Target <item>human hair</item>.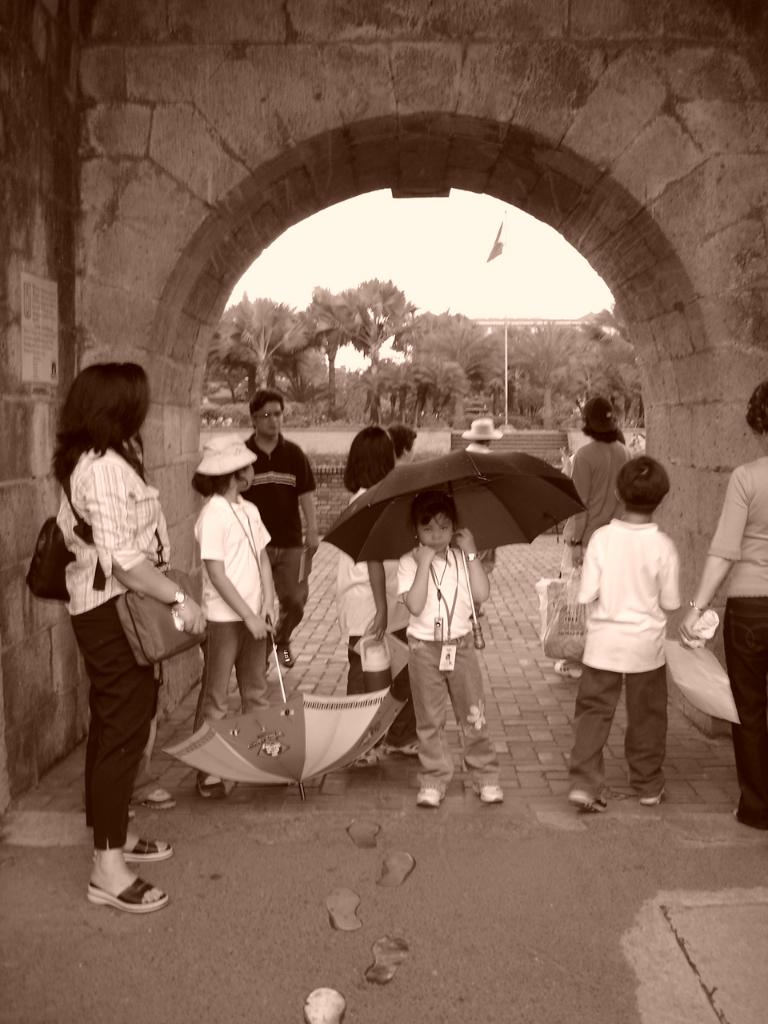
Target region: detection(192, 470, 238, 498).
